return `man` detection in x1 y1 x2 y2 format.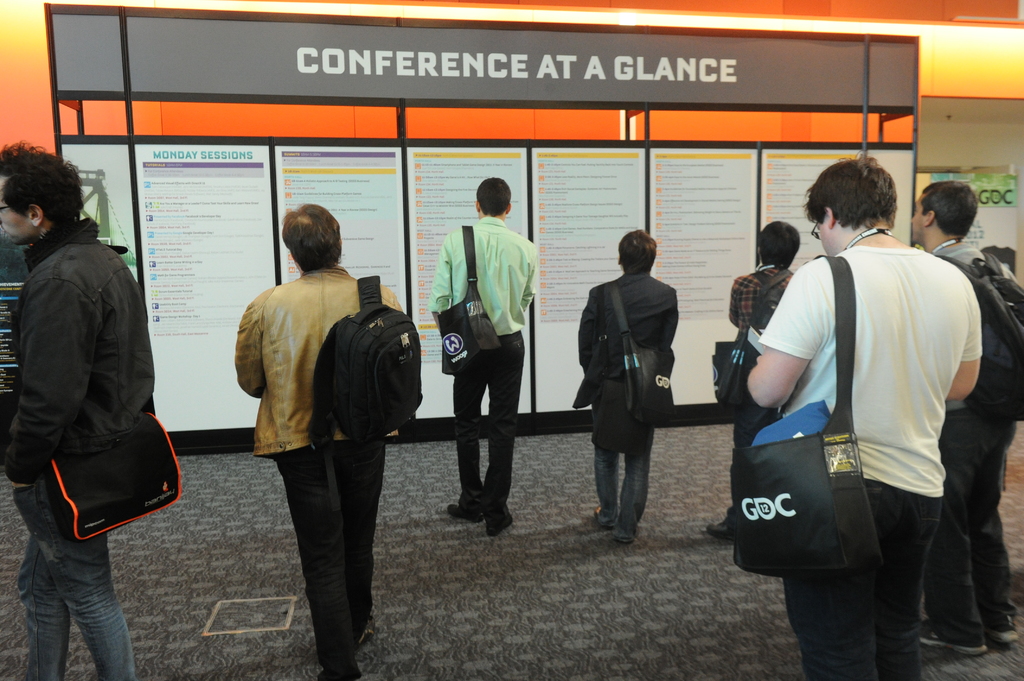
719 216 800 540.
